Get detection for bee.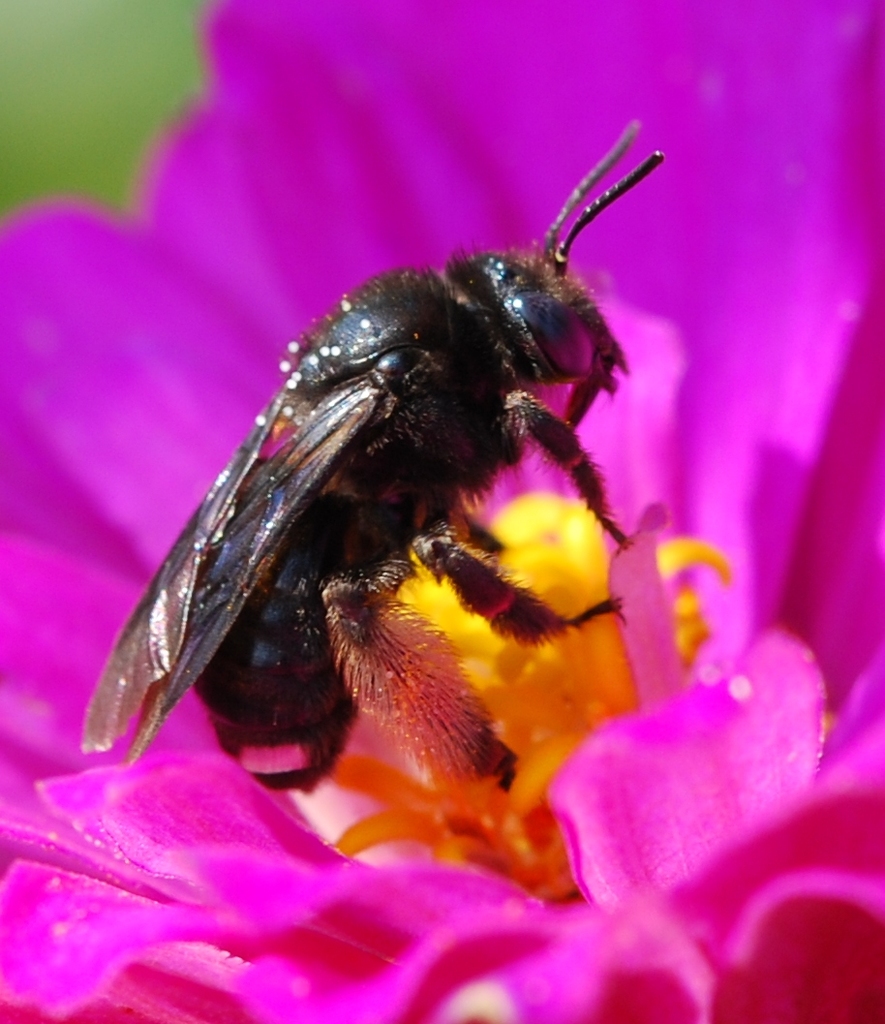
Detection: bbox(76, 123, 686, 889).
